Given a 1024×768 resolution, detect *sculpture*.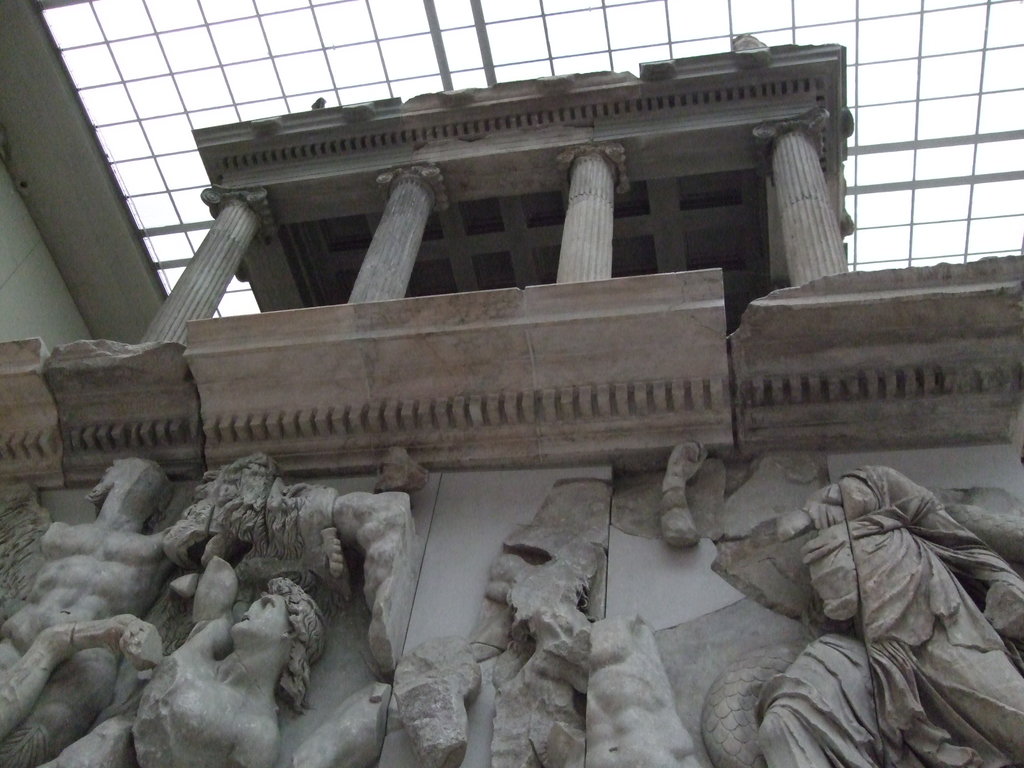
(left=679, top=433, right=1023, bottom=753).
